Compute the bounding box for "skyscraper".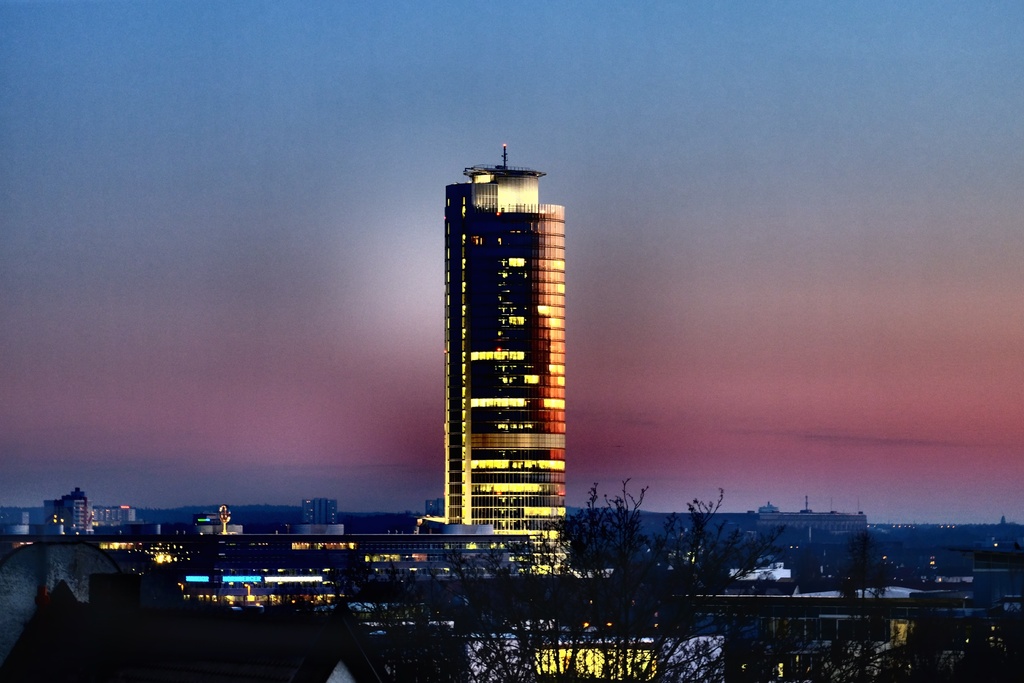
bbox=(301, 498, 342, 538).
